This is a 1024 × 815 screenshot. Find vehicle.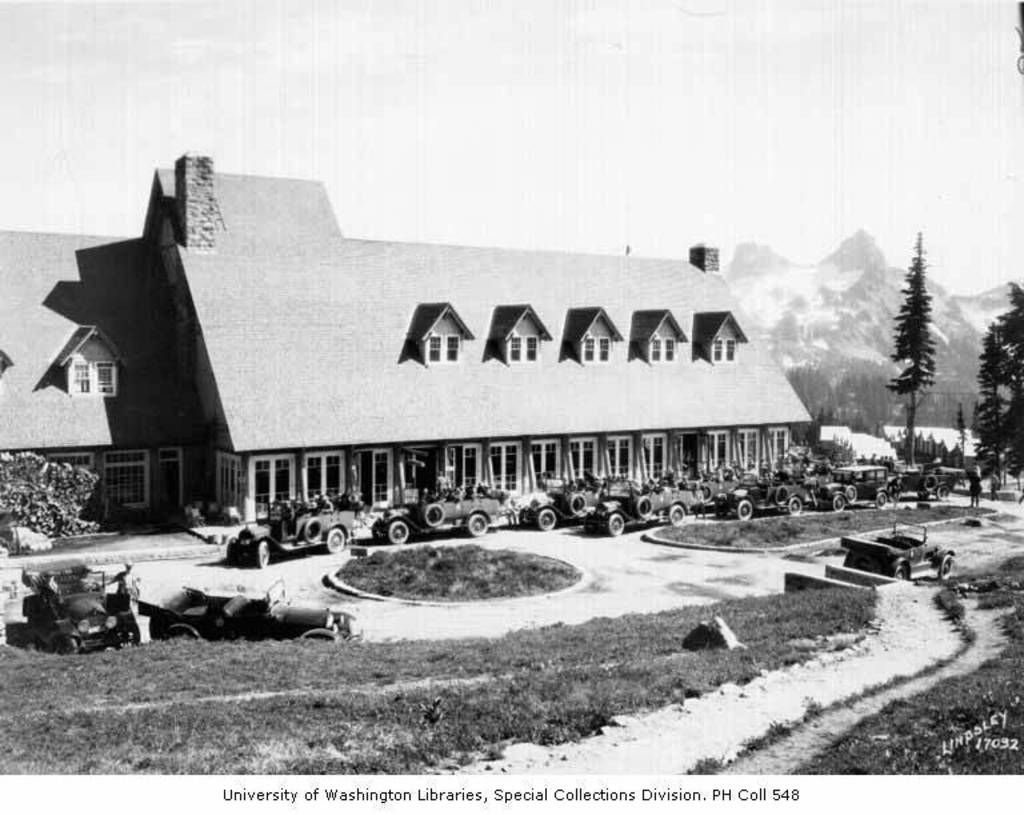
Bounding box: Rect(131, 576, 363, 642).
